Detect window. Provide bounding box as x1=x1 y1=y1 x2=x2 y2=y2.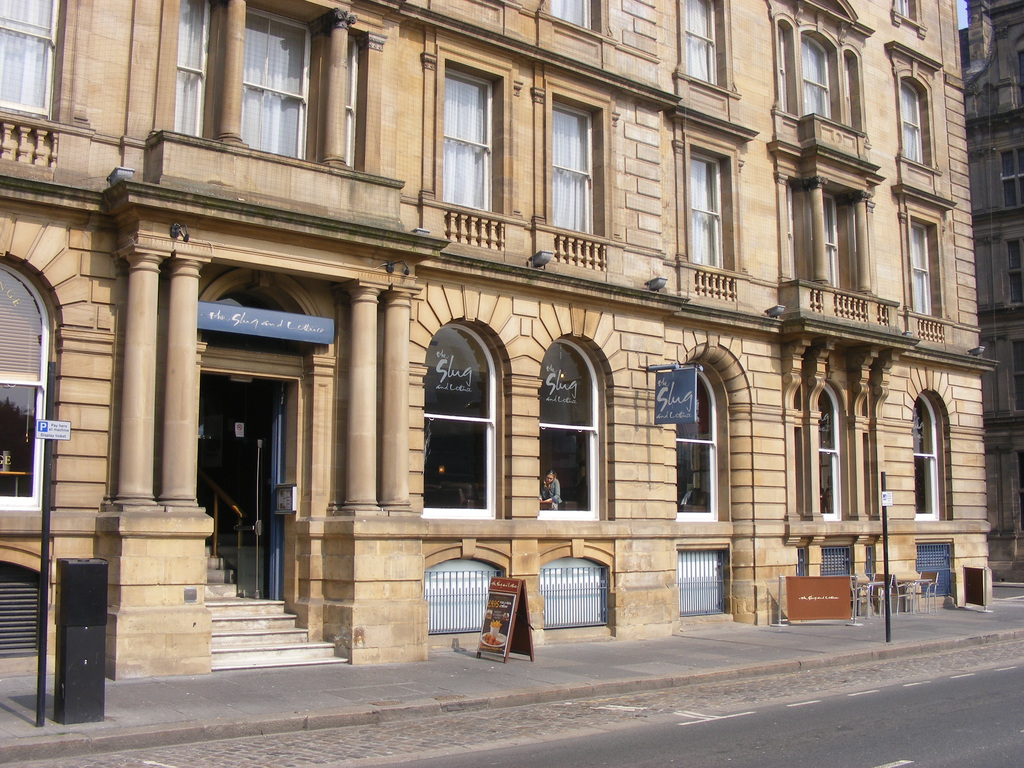
x1=913 y1=383 x2=955 y2=527.
